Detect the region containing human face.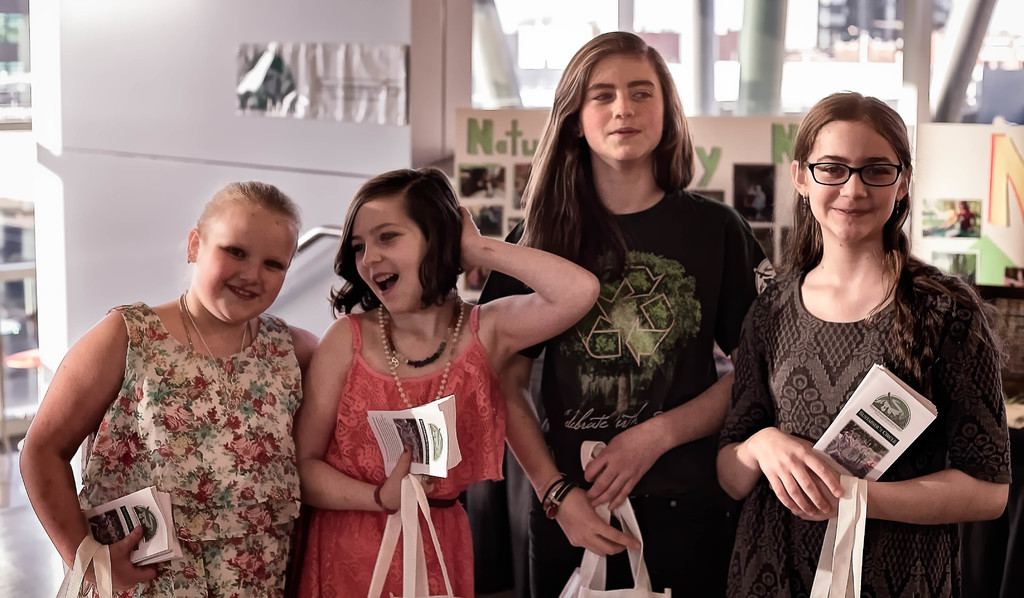
[804, 123, 900, 241].
